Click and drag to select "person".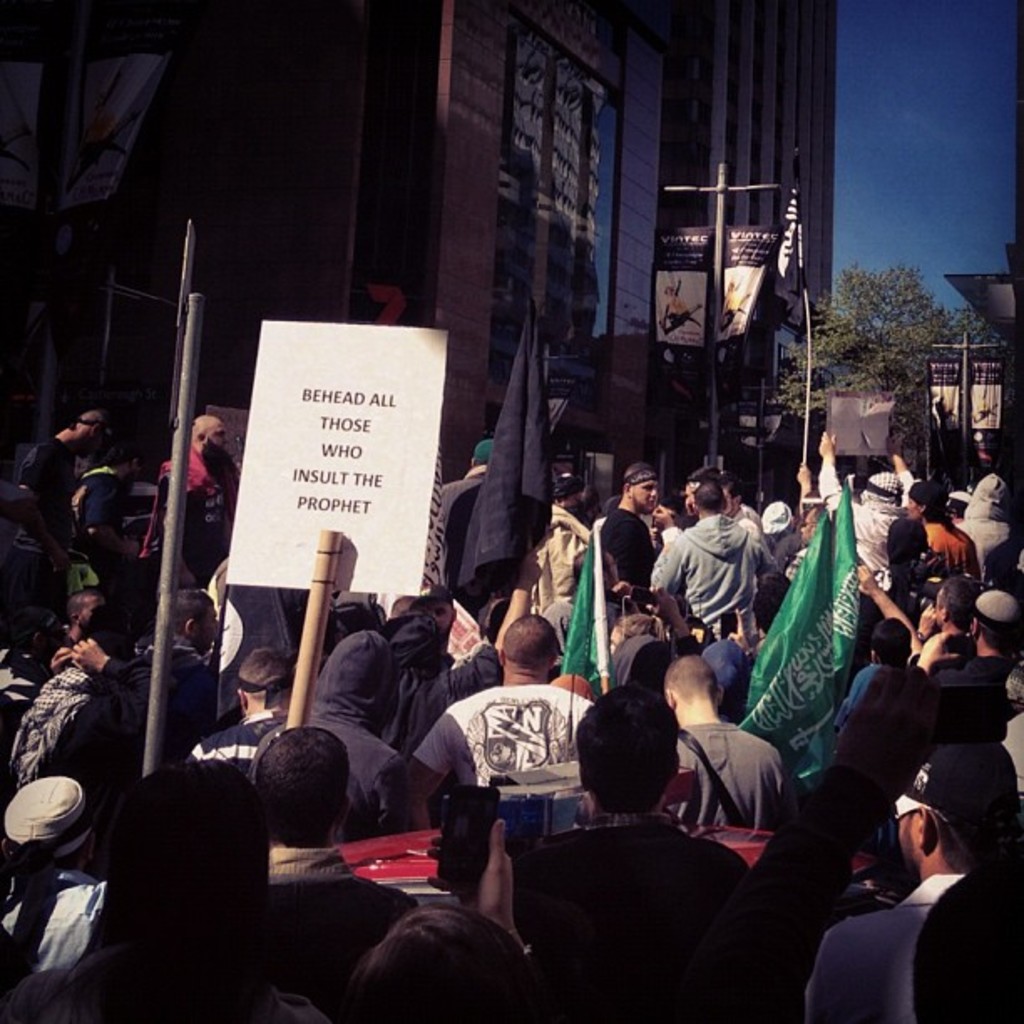
Selection: (left=186, top=413, right=251, bottom=562).
